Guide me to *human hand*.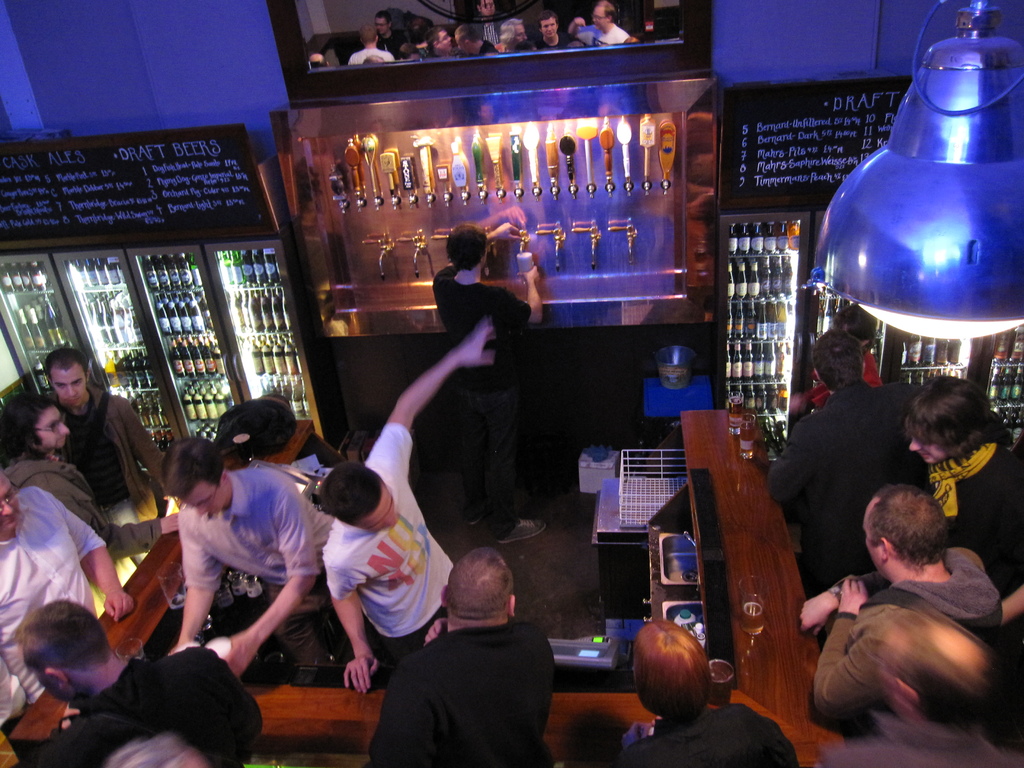
Guidance: 421 618 451 647.
